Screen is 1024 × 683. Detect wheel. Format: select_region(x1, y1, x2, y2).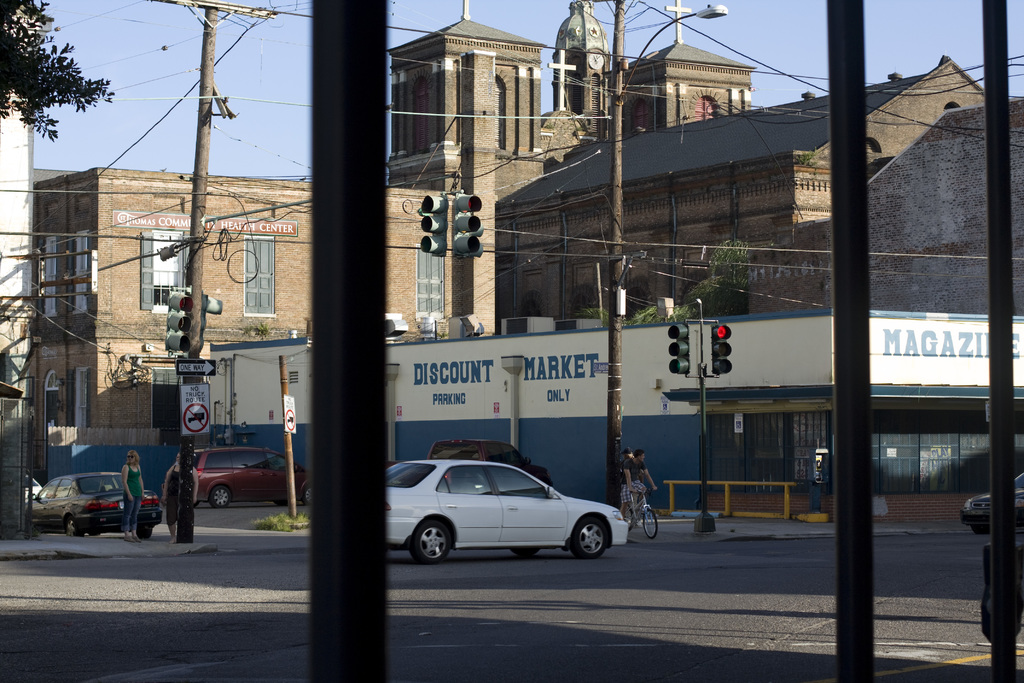
select_region(405, 517, 455, 563).
